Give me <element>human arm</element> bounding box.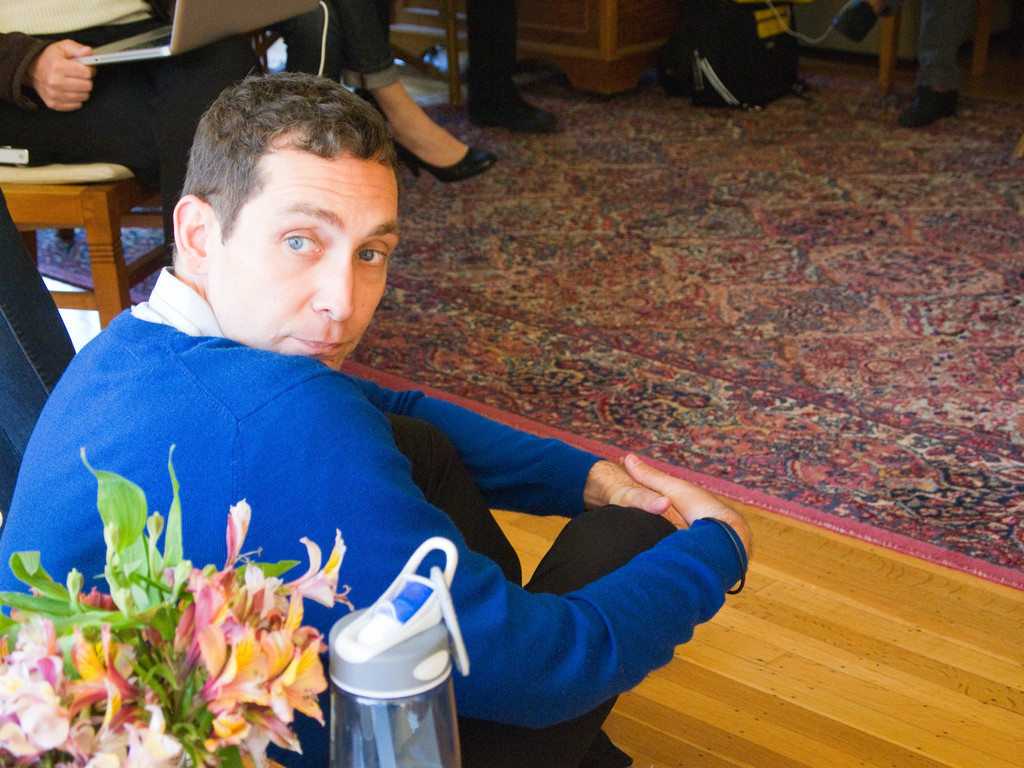
(left=339, top=359, right=714, bottom=559).
